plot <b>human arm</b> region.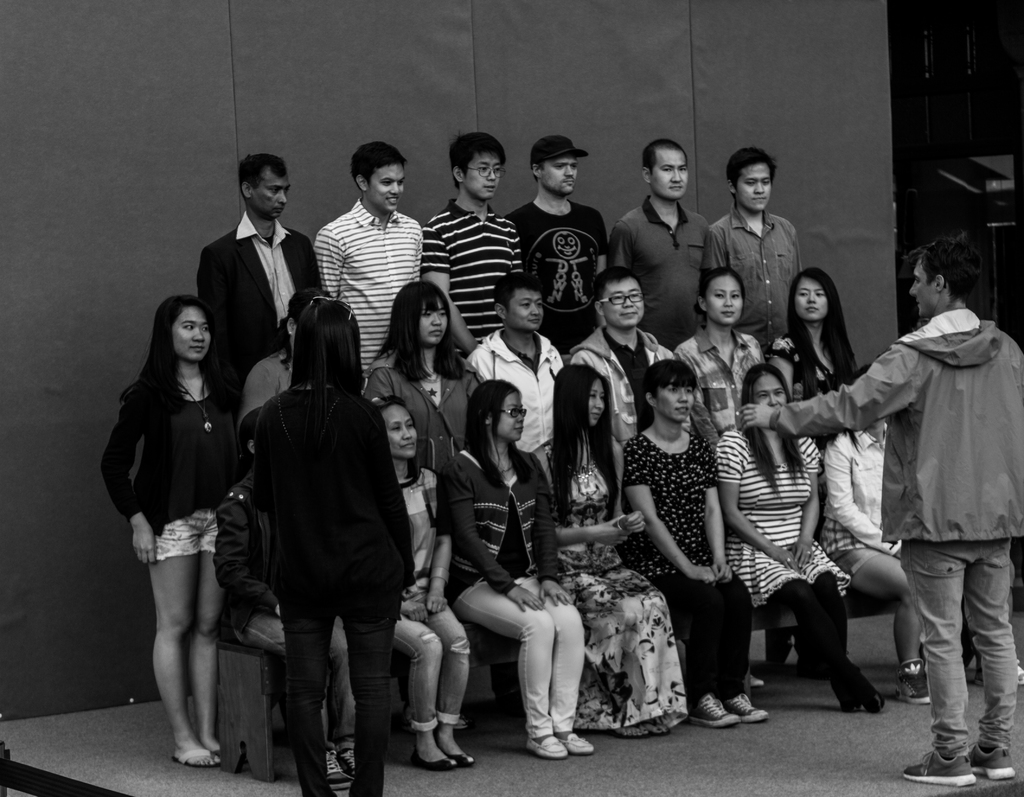
Plotted at 240,360,281,423.
